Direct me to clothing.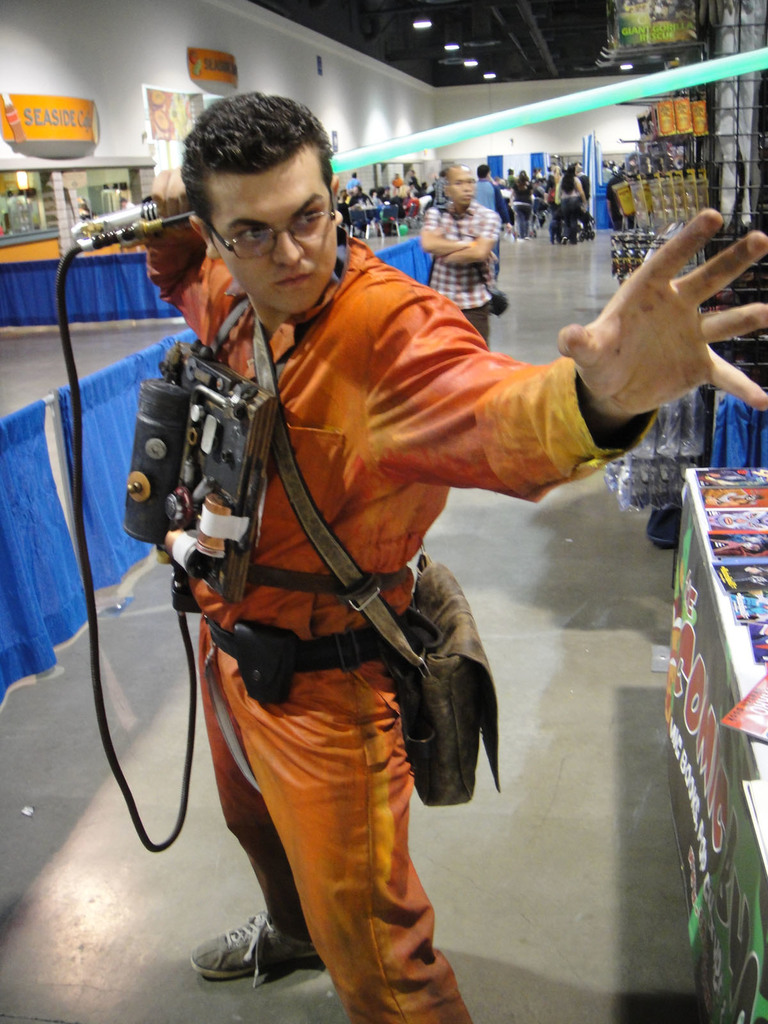
Direction: box(375, 196, 381, 210).
